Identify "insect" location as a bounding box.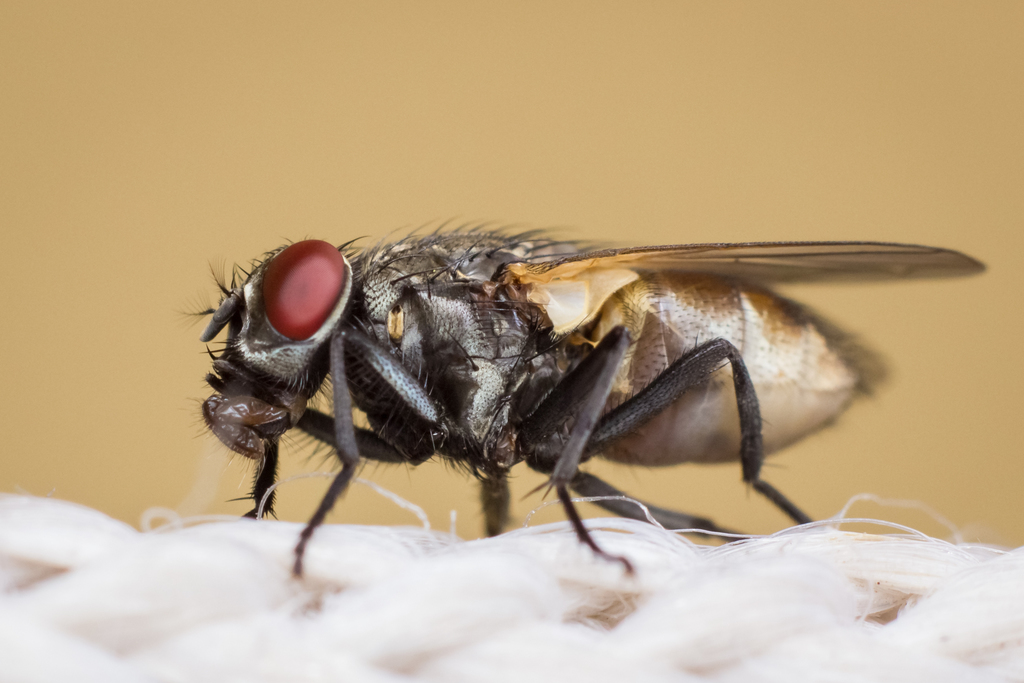
<region>183, 212, 992, 579</region>.
